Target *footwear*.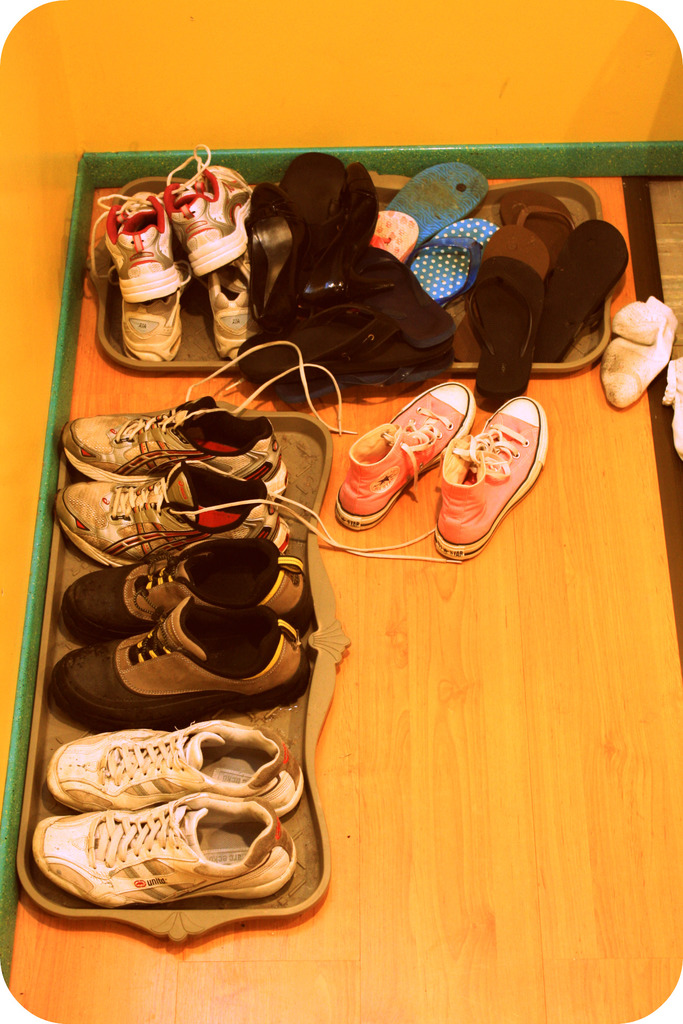
Target region: crop(115, 292, 185, 371).
